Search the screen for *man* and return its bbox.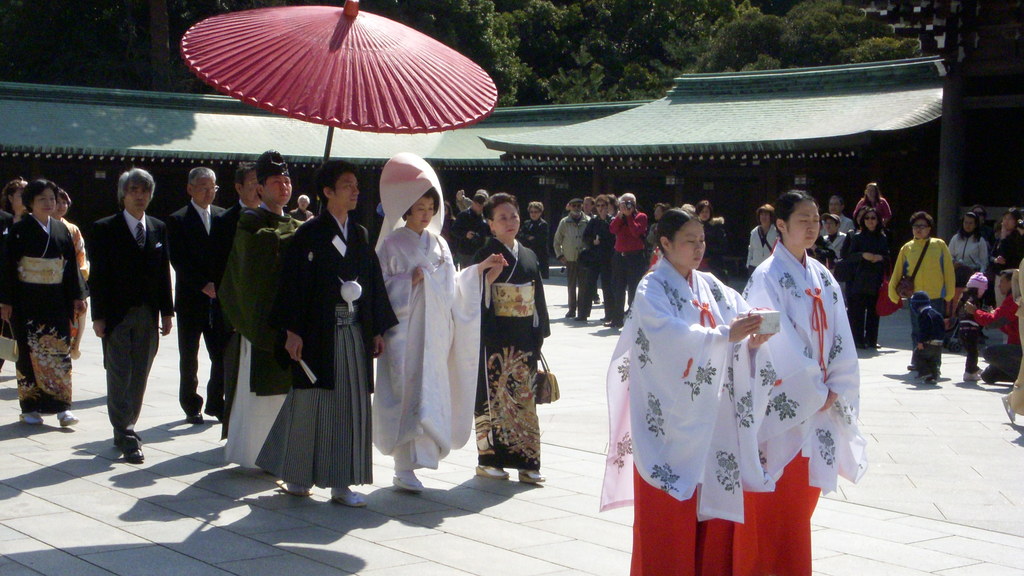
Found: <region>223, 146, 307, 463</region>.
